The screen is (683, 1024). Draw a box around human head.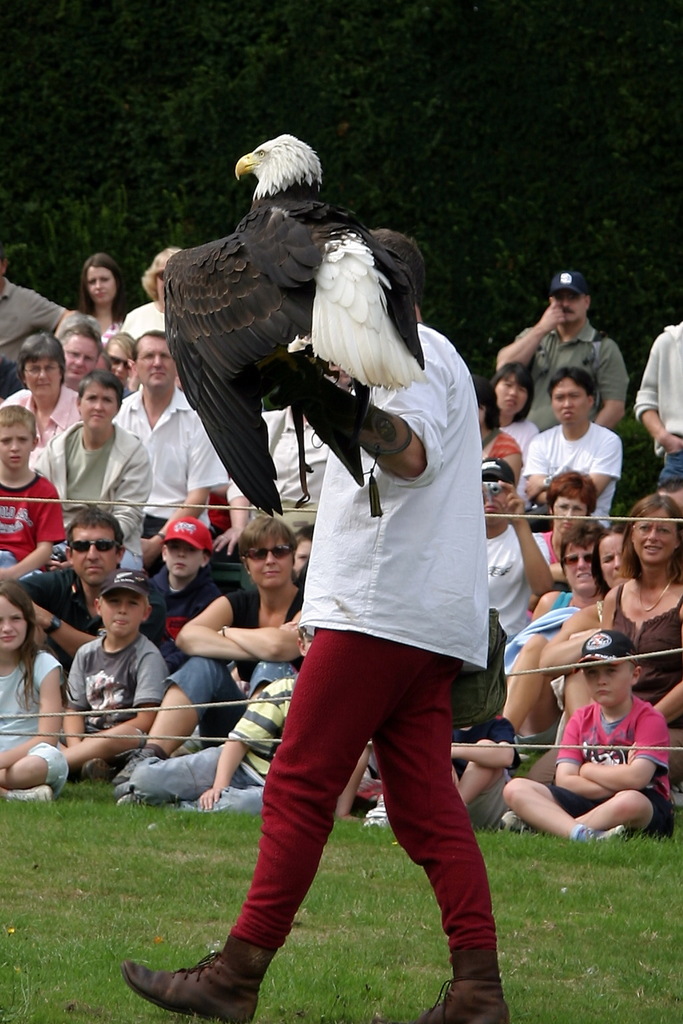
52 511 128 591.
